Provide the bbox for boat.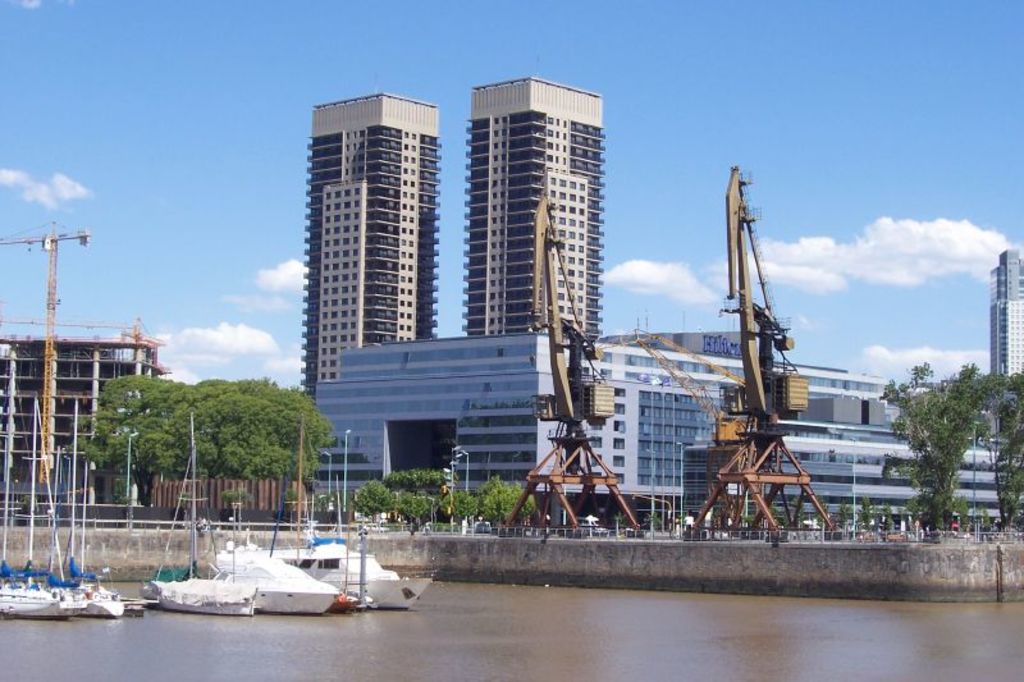
rect(32, 456, 125, 619).
